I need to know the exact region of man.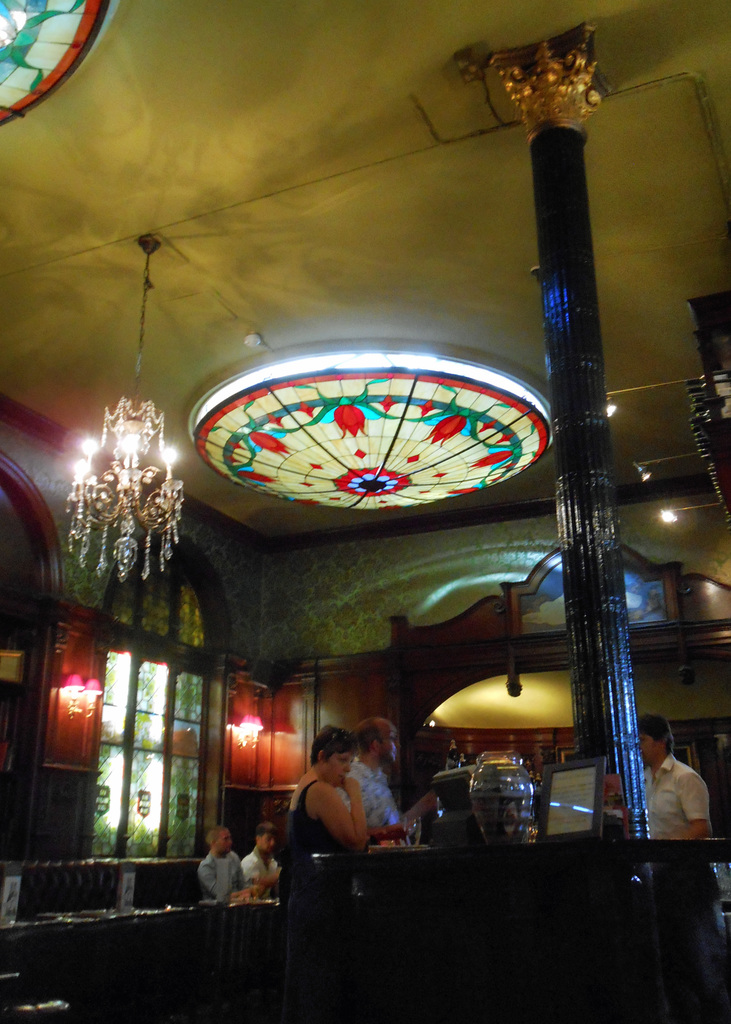
Region: {"left": 632, "top": 722, "right": 709, "bottom": 853}.
